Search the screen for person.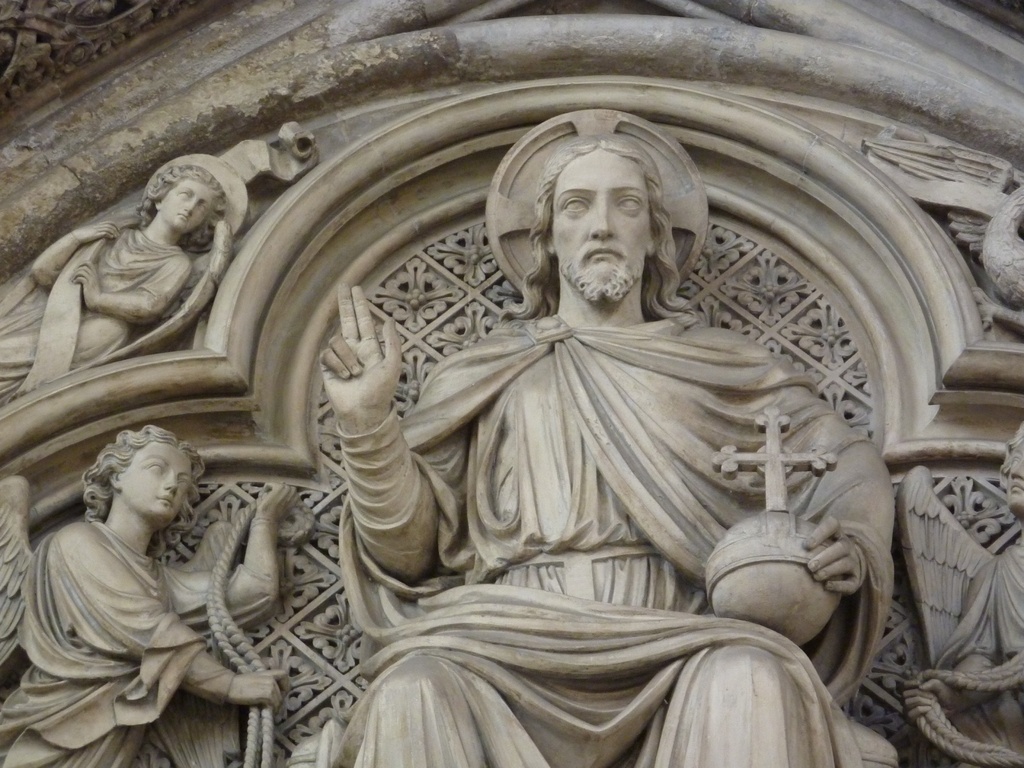
Found at box(0, 422, 282, 767).
